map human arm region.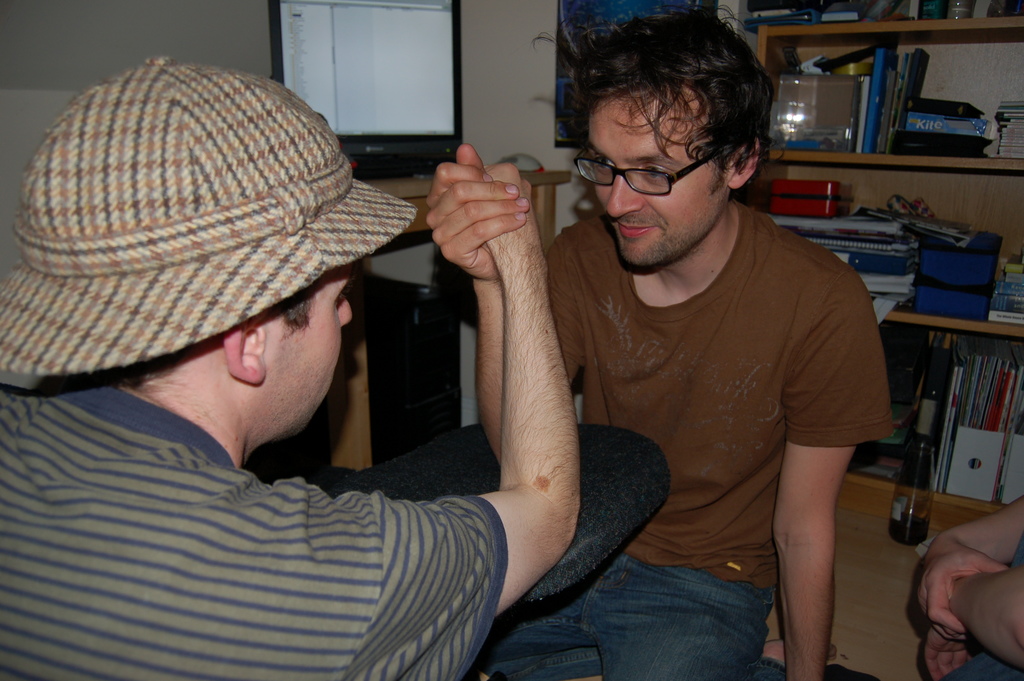
Mapped to [left=391, top=67, right=600, bottom=680].
